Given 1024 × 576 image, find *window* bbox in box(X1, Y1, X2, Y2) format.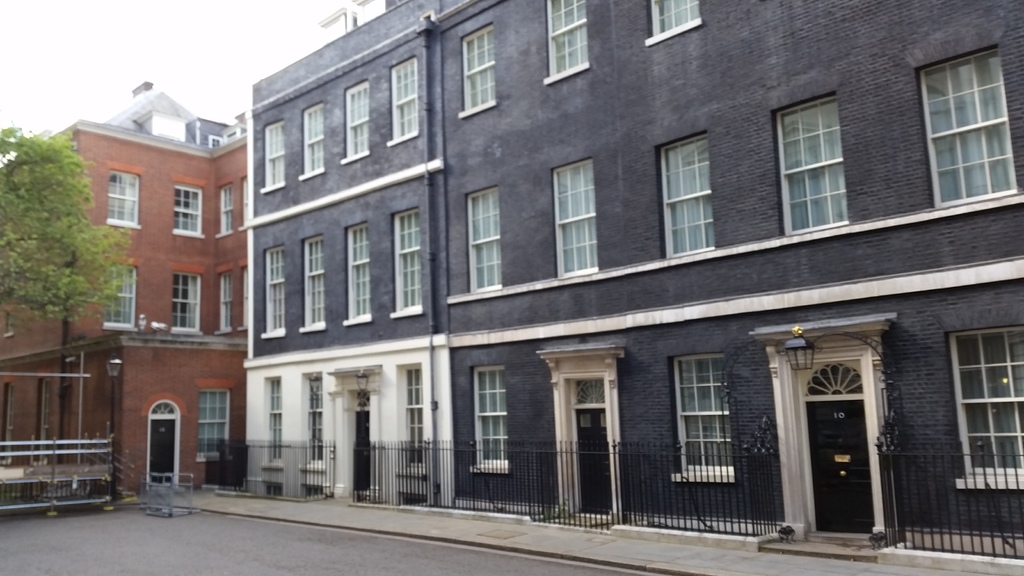
box(243, 177, 248, 229).
